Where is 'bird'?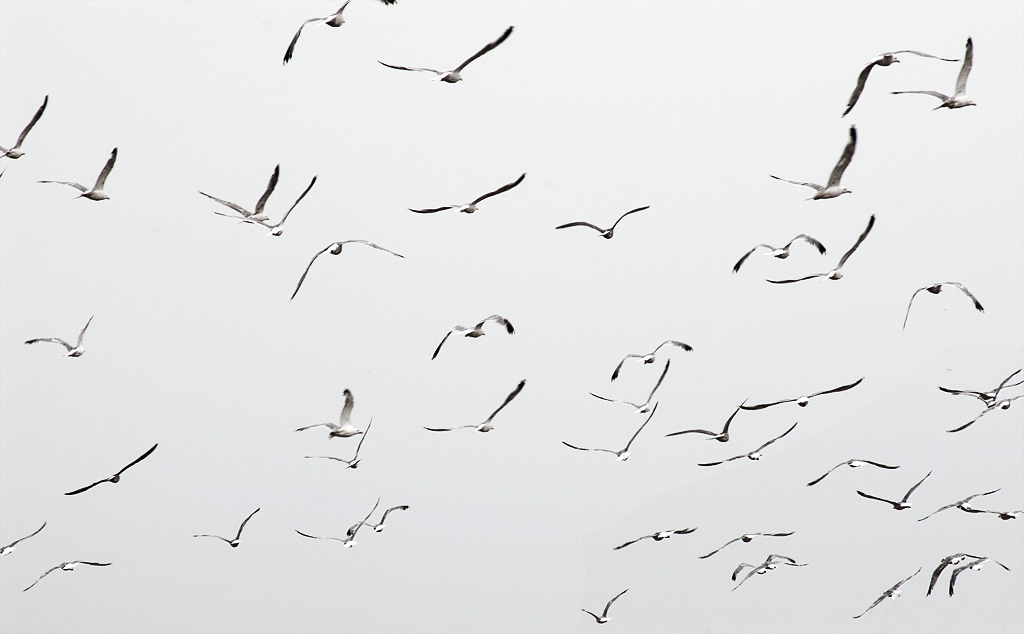
locate(918, 549, 990, 598).
